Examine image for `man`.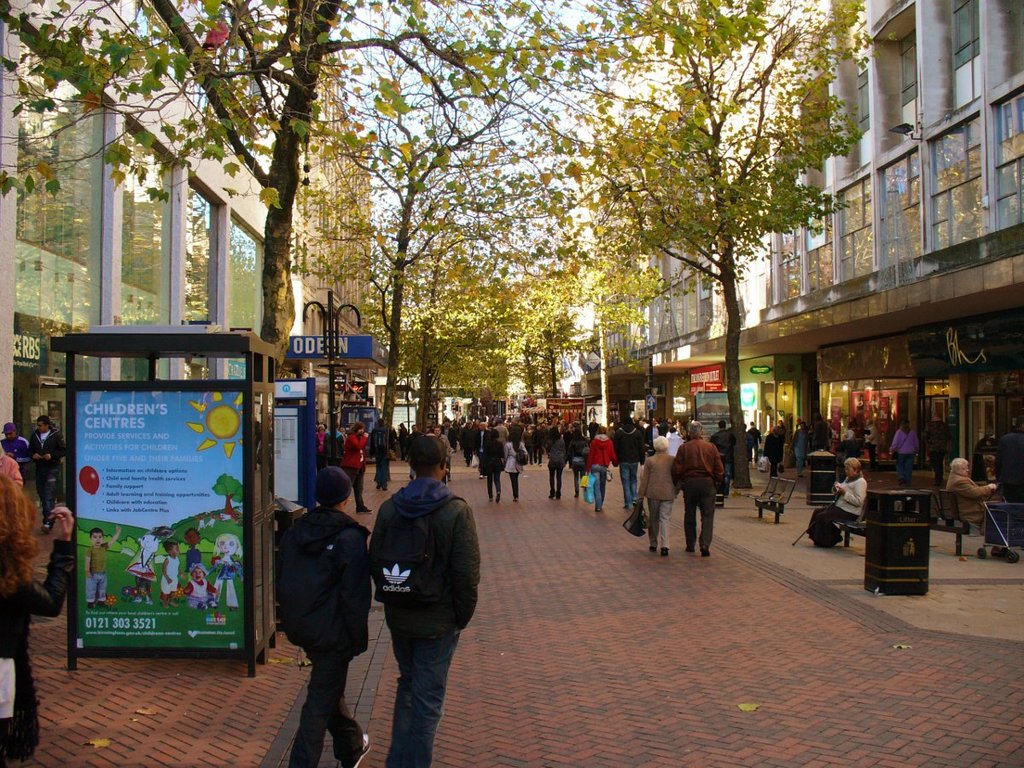
Examination result: BBox(748, 420, 762, 463).
